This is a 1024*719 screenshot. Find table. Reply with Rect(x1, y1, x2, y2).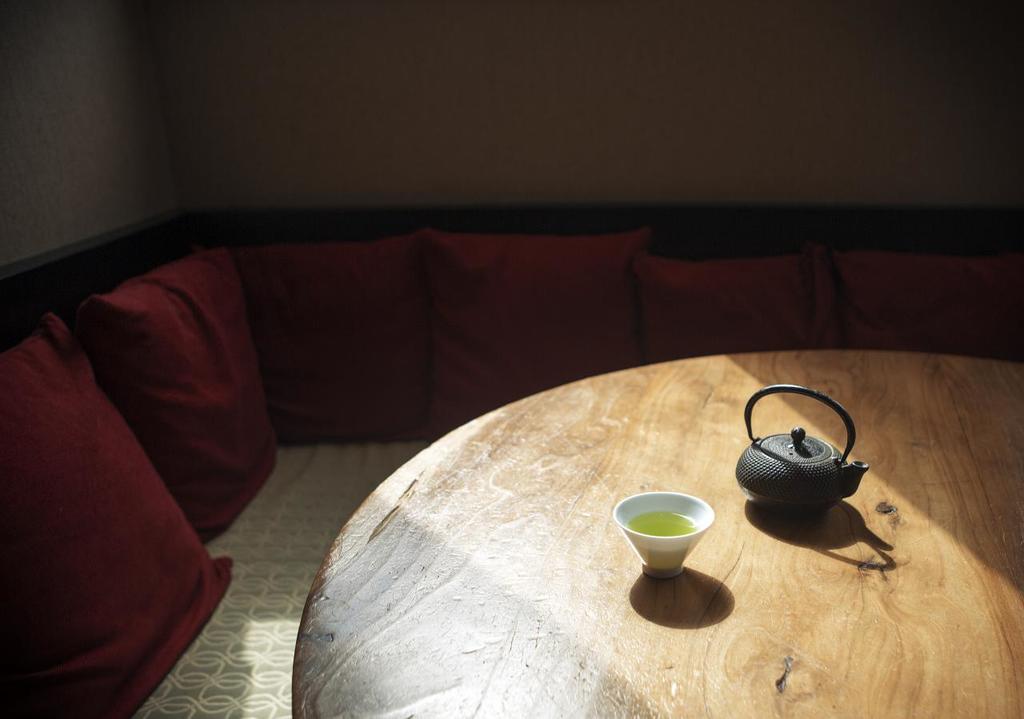
Rect(201, 296, 1014, 716).
